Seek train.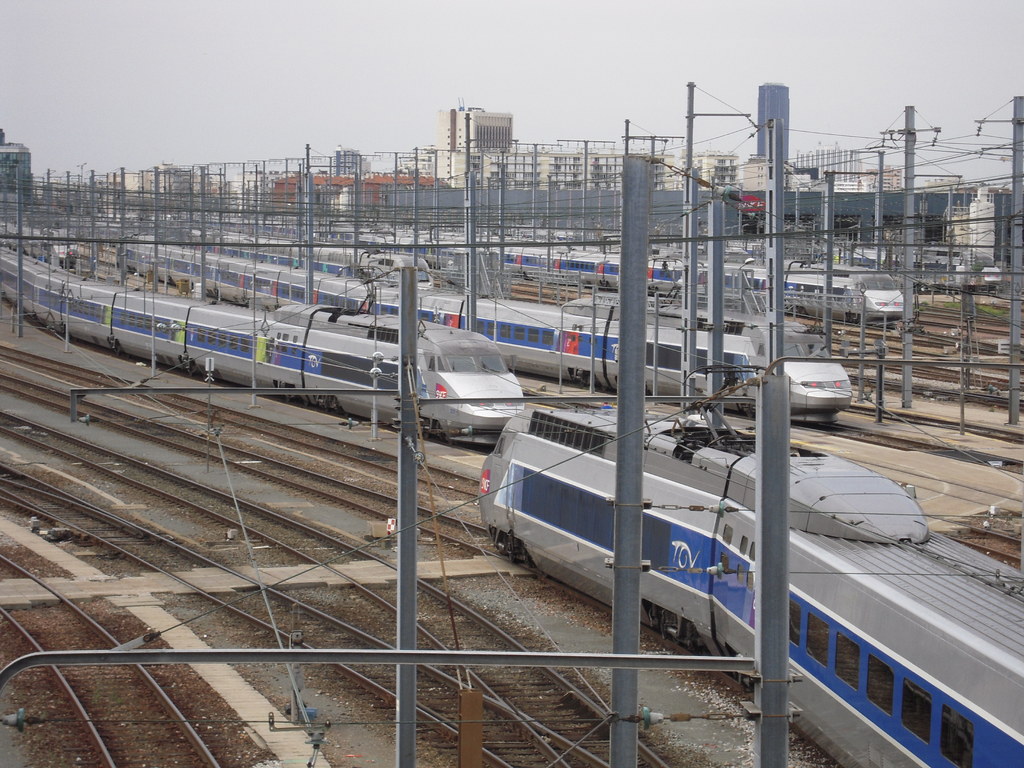
BBox(332, 233, 909, 331).
